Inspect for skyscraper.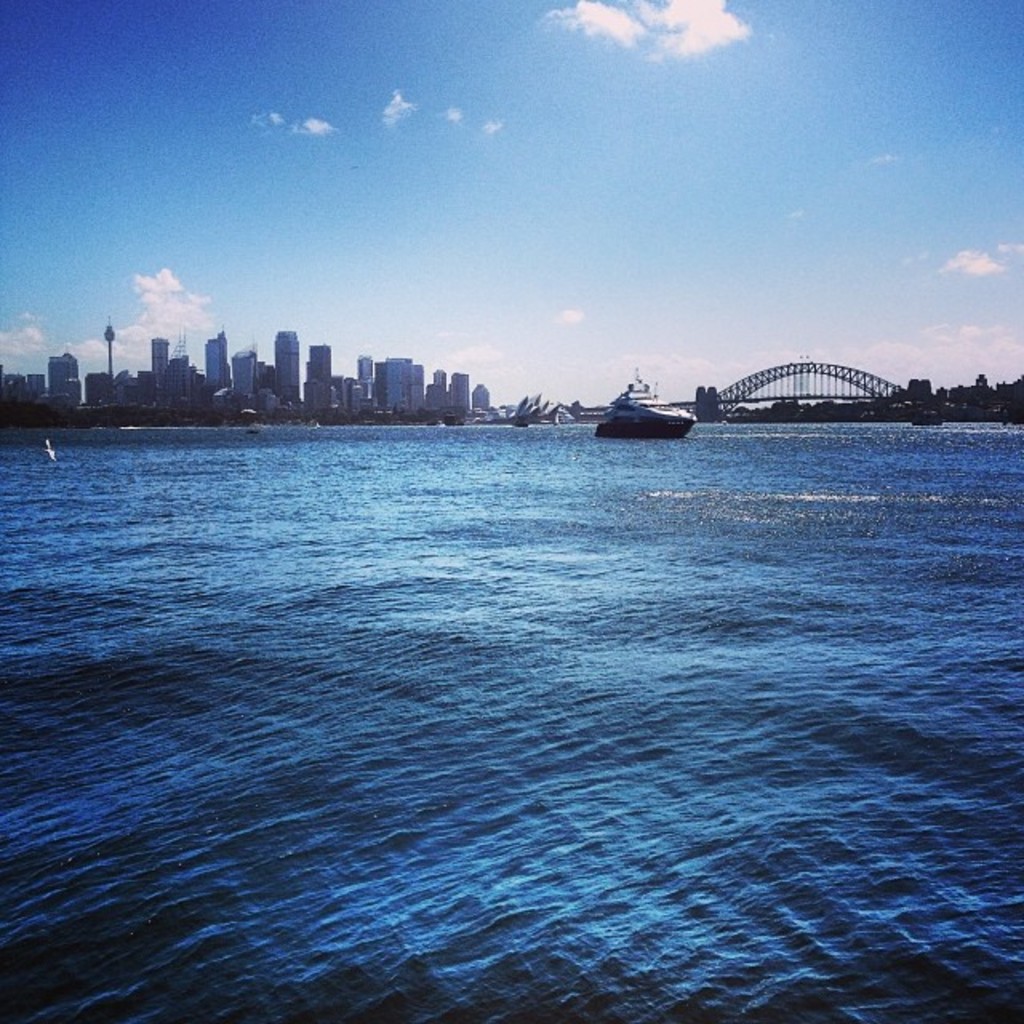
Inspection: region(272, 323, 304, 405).
